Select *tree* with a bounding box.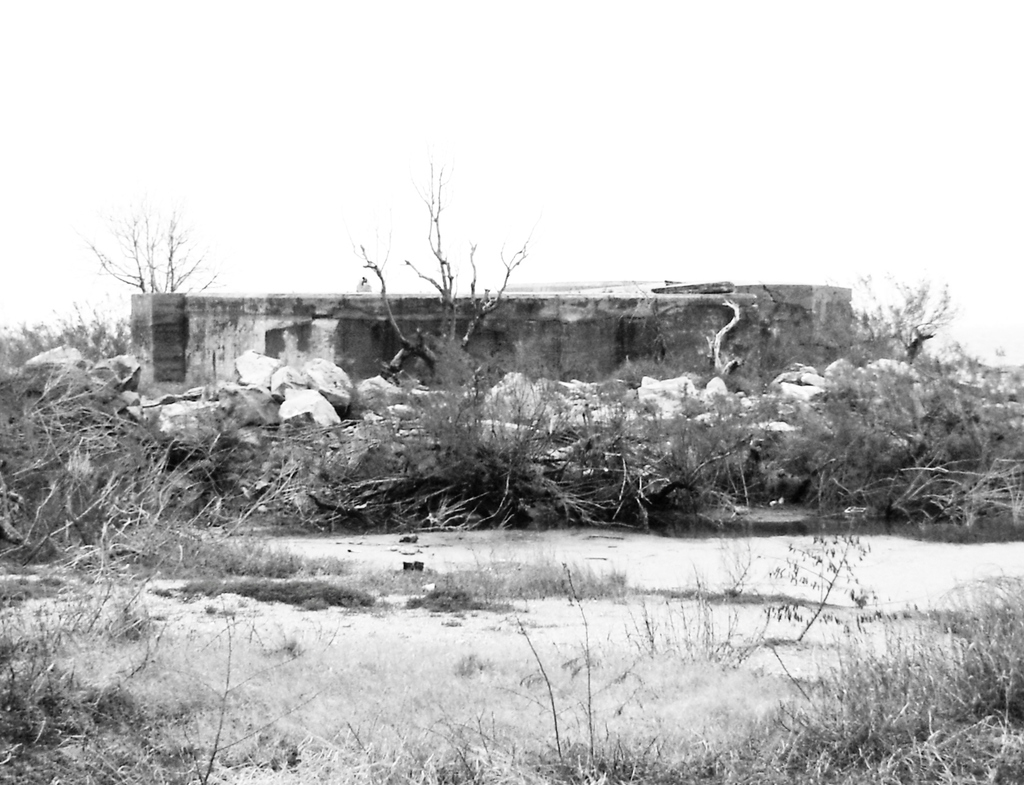
l=352, t=149, r=529, b=392.
